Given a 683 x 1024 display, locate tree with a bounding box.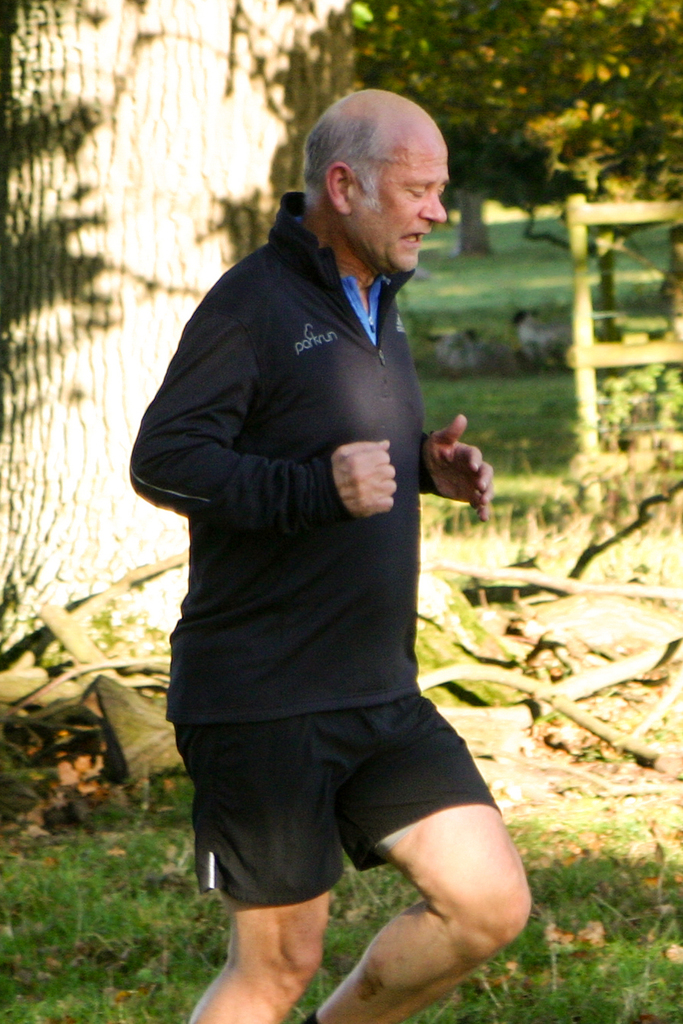
Located: x1=357 y1=0 x2=545 y2=243.
